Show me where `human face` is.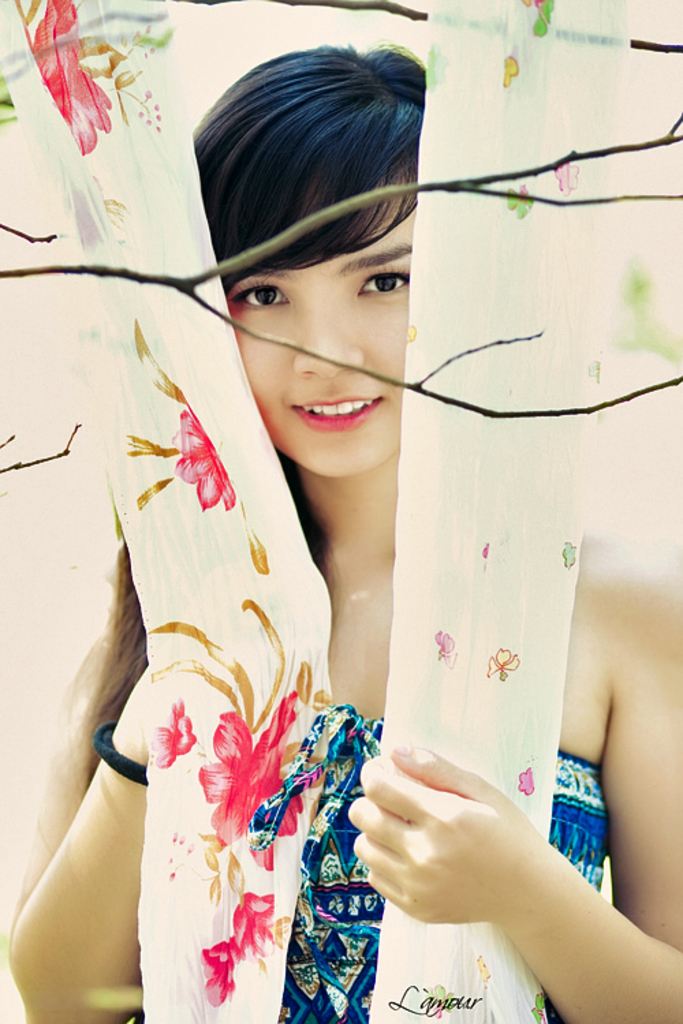
`human face` is at (left=224, top=168, right=413, bottom=475).
